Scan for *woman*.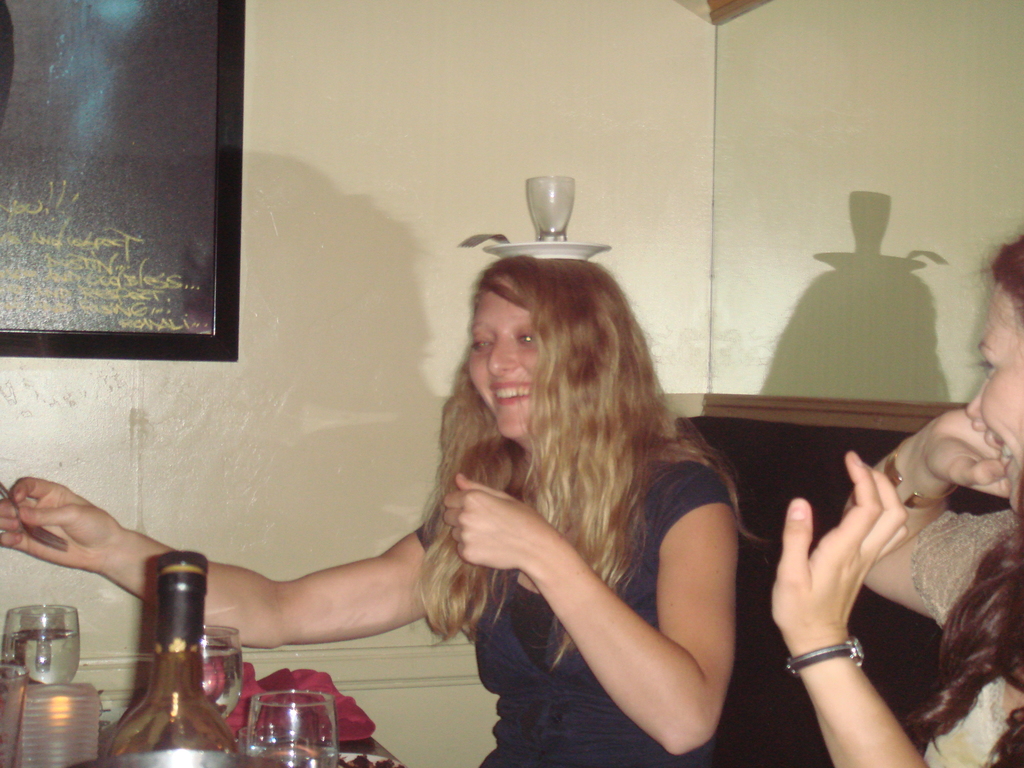
Scan result: x1=763 y1=233 x2=1023 y2=767.
